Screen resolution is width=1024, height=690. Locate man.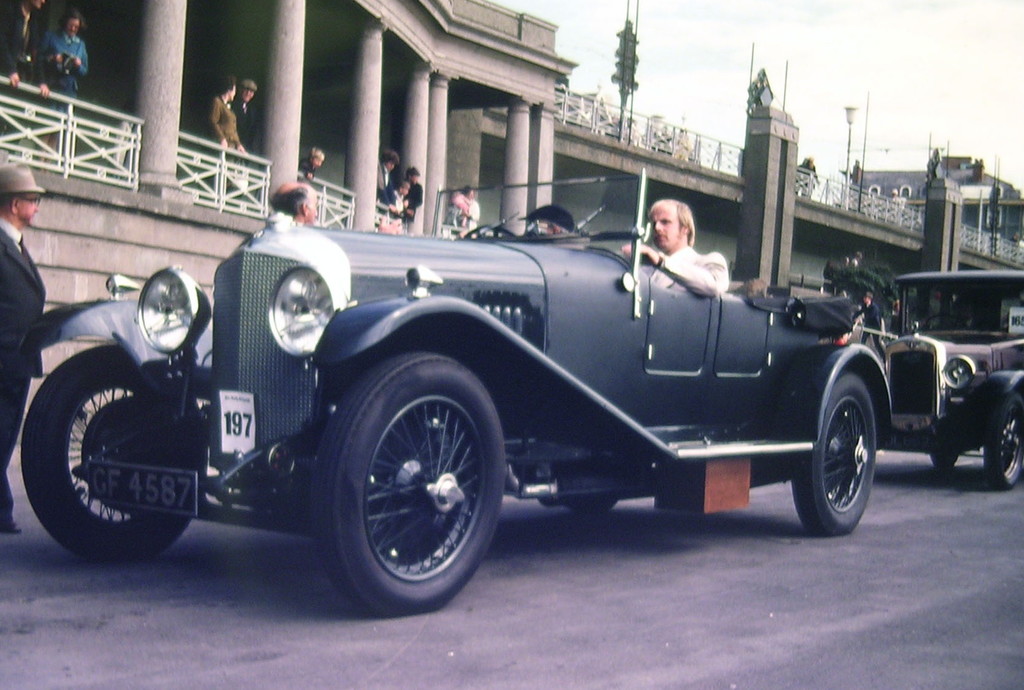
[x1=375, y1=147, x2=396, y2=211].
